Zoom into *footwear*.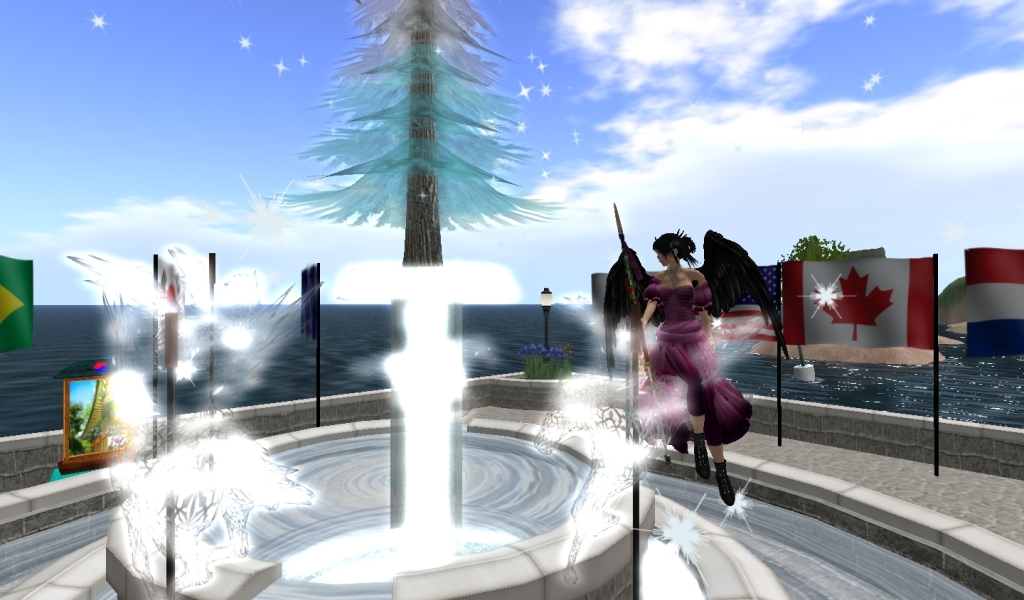
Zoom target: {"left": 710, "top": 457, "right": 738, "bottom": 509}.
